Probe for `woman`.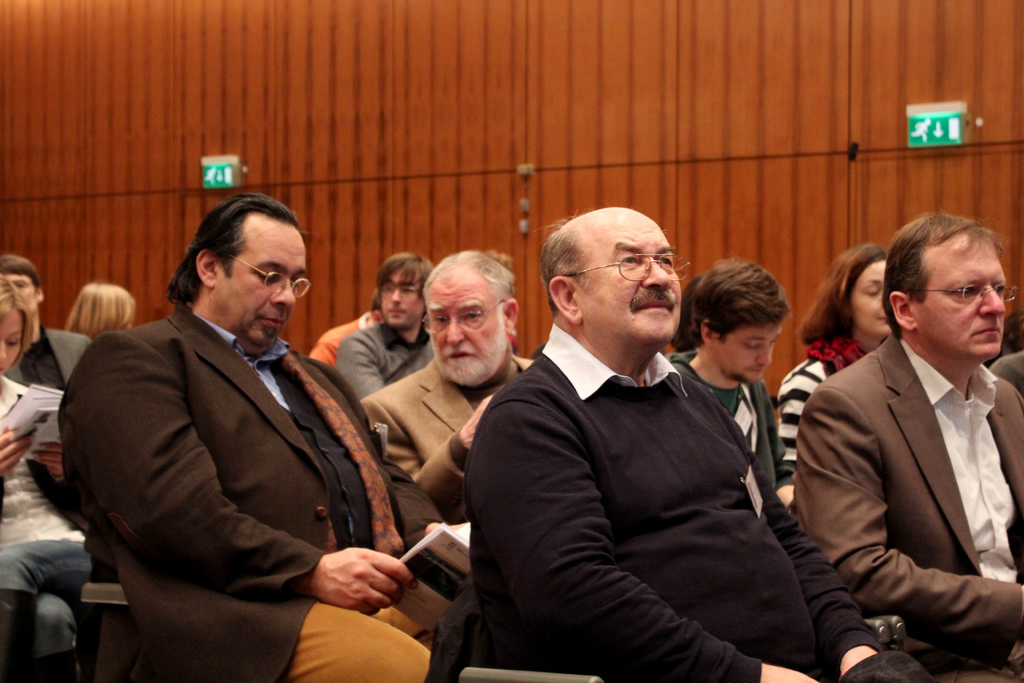
Probe result: box(777, 245, 893, 477).
